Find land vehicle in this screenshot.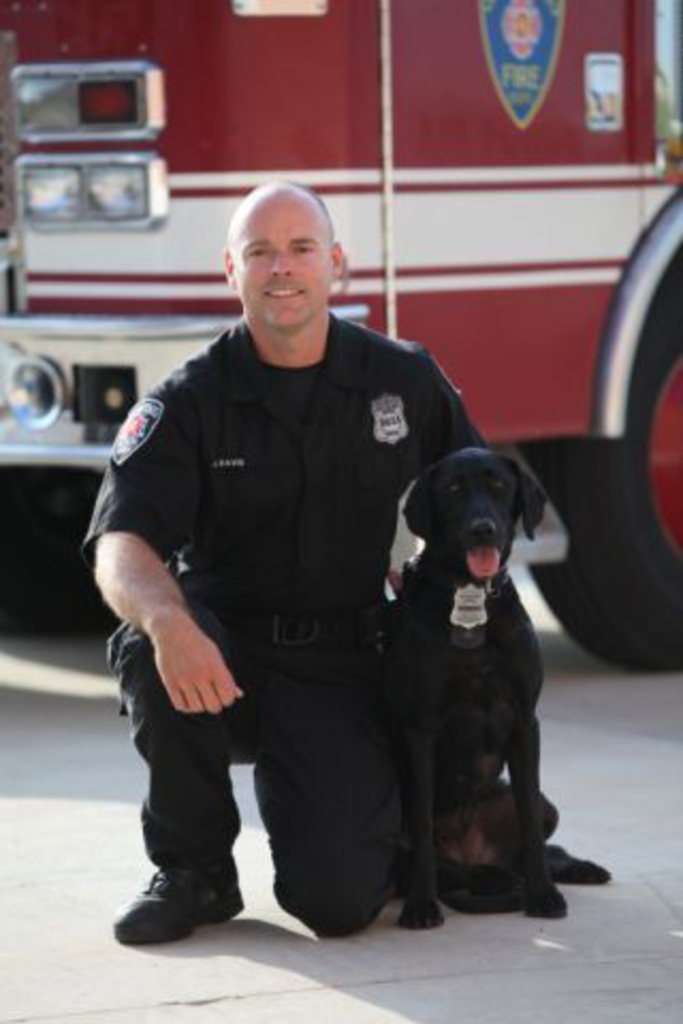
The bounding box for land vehicle is x1=0, y1=0, x2=681, y2=687.
